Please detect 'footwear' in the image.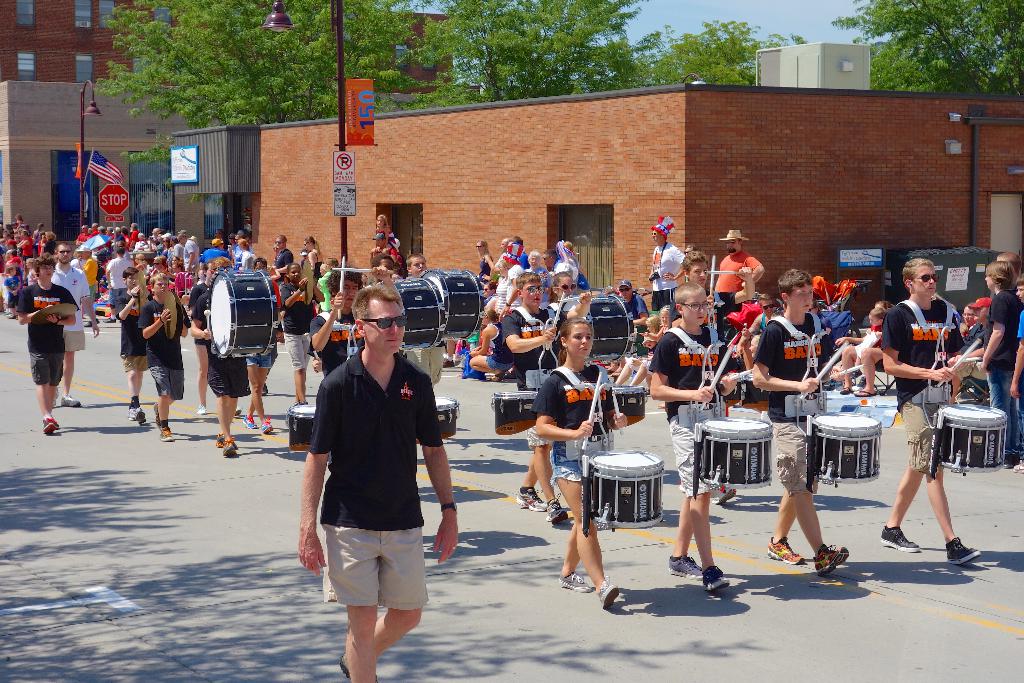
l=857, t=391, r=875, b=397.
